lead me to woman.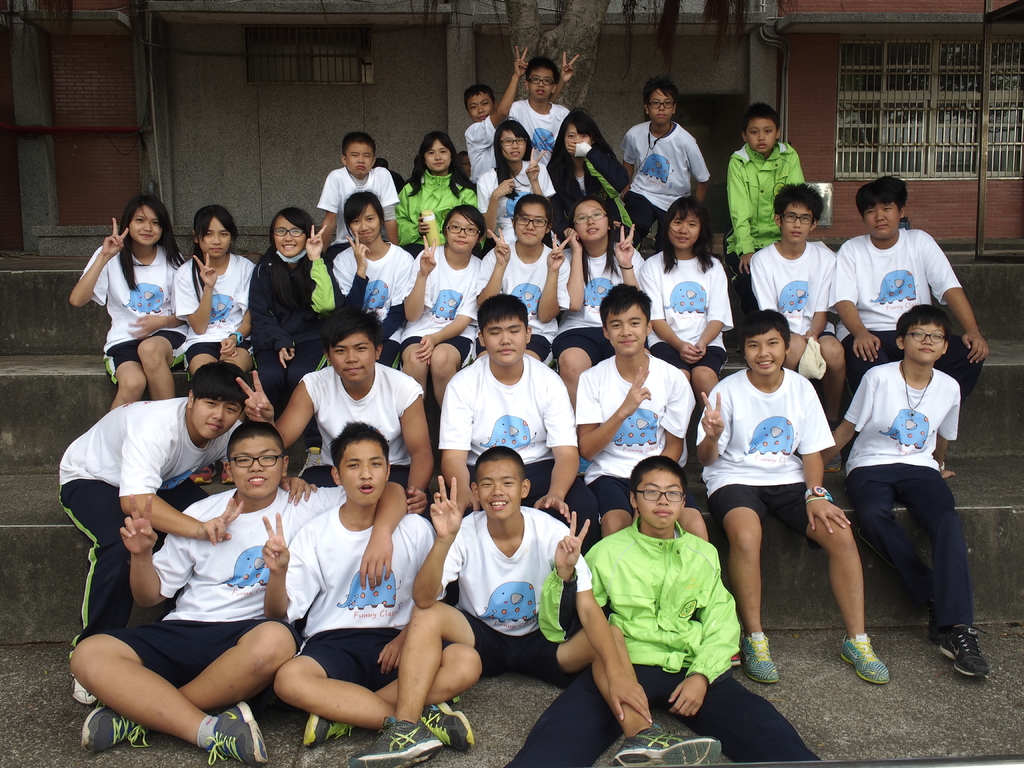
Lead to 464/193/586/335.
